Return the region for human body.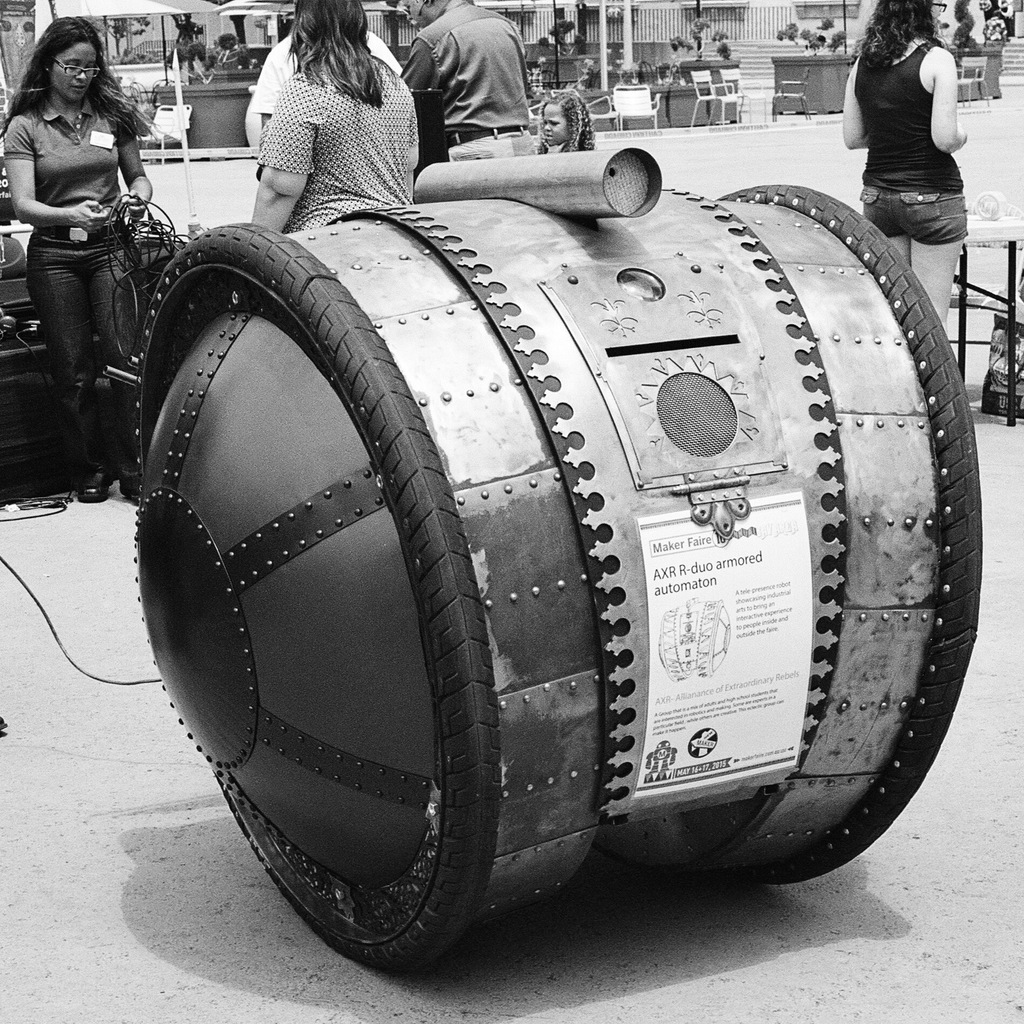
rect(836, 1, 970, 321).
